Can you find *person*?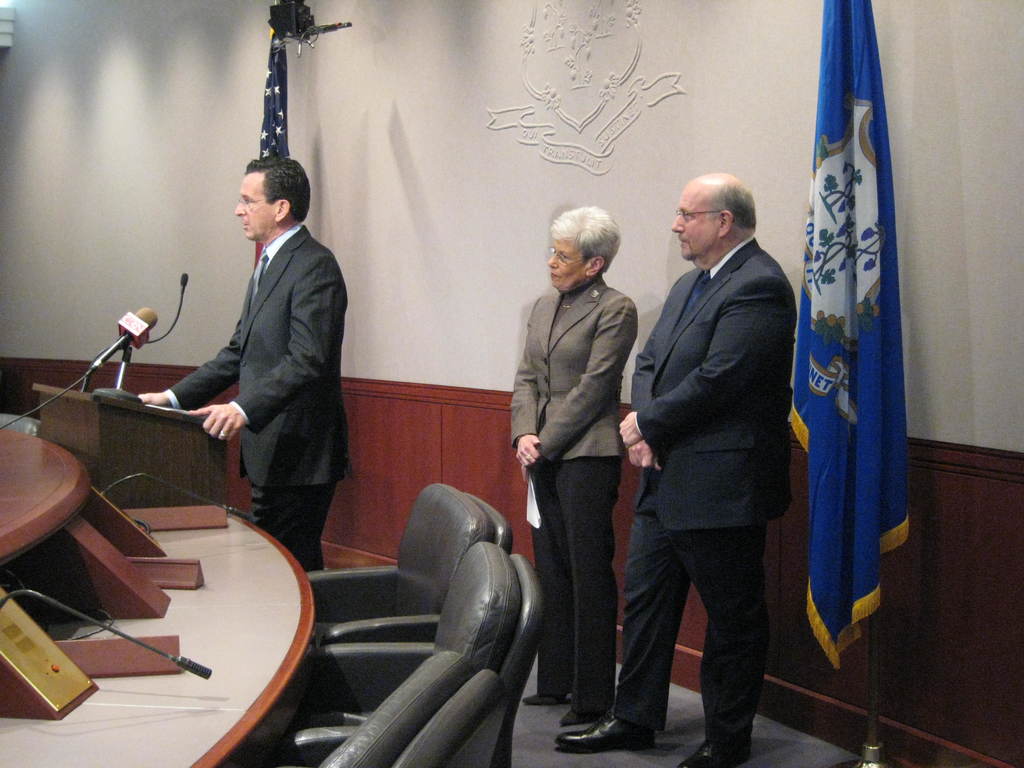
Yes, bounding box: [left=506, top=200, right=634, bottom=720].
